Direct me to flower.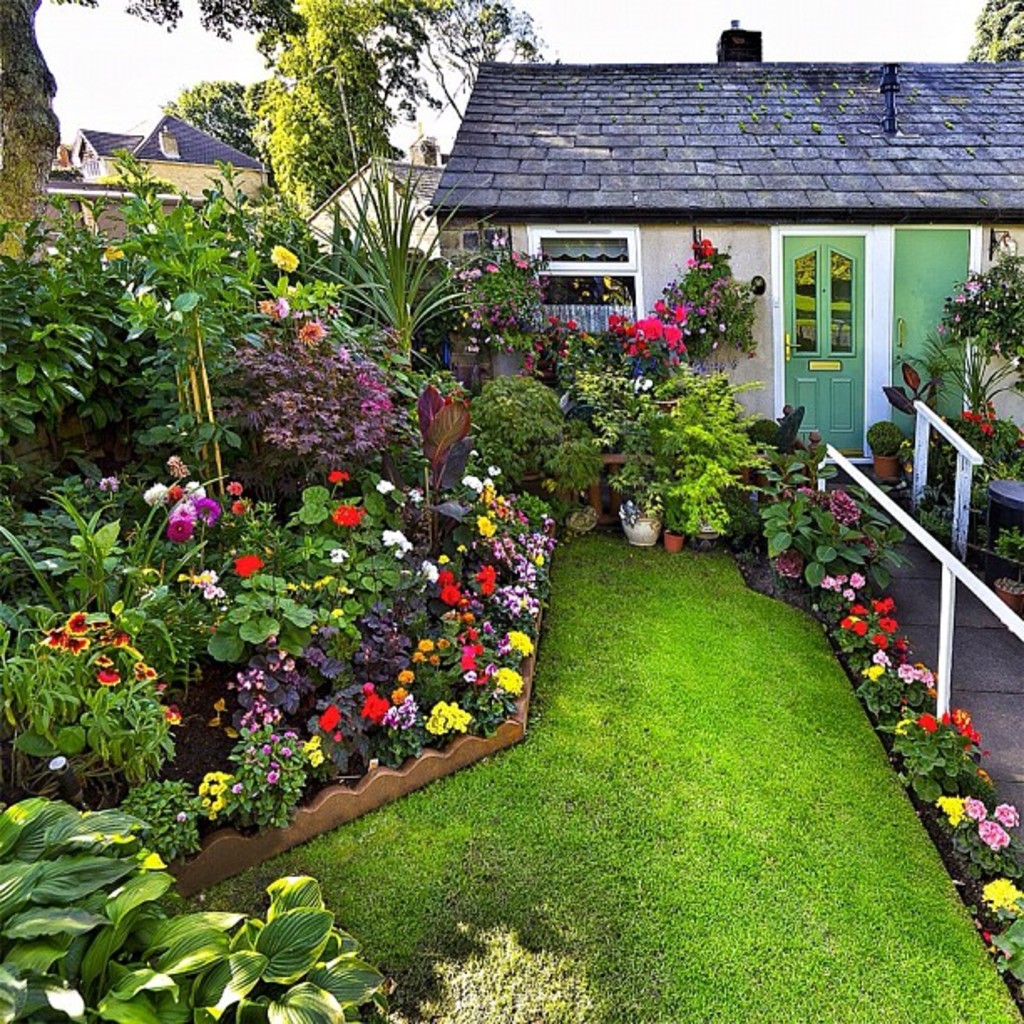
Direction: pyautogui.locateOnScreen(45, 987, 84, 1022).
